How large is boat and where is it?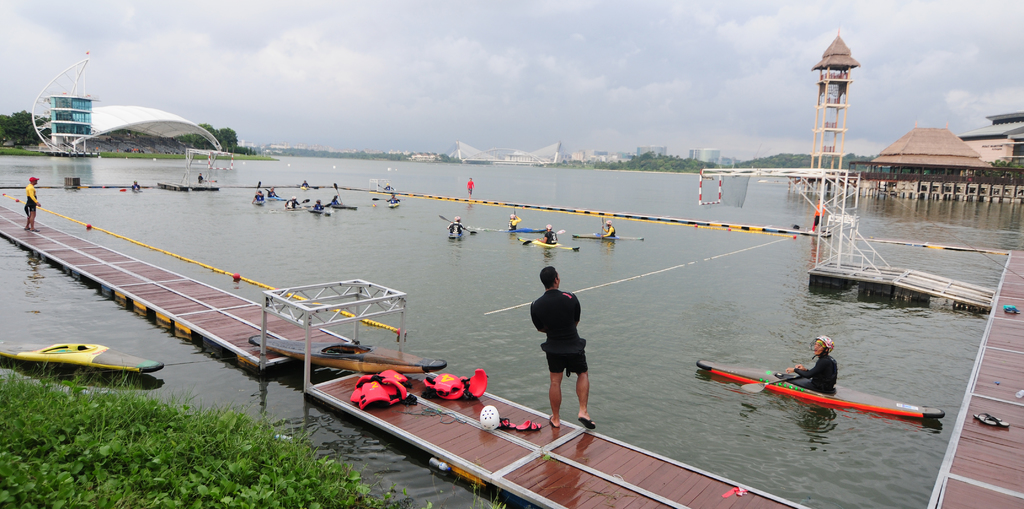
Bounding box: left=567, top=223, right=646, bottom=242.
